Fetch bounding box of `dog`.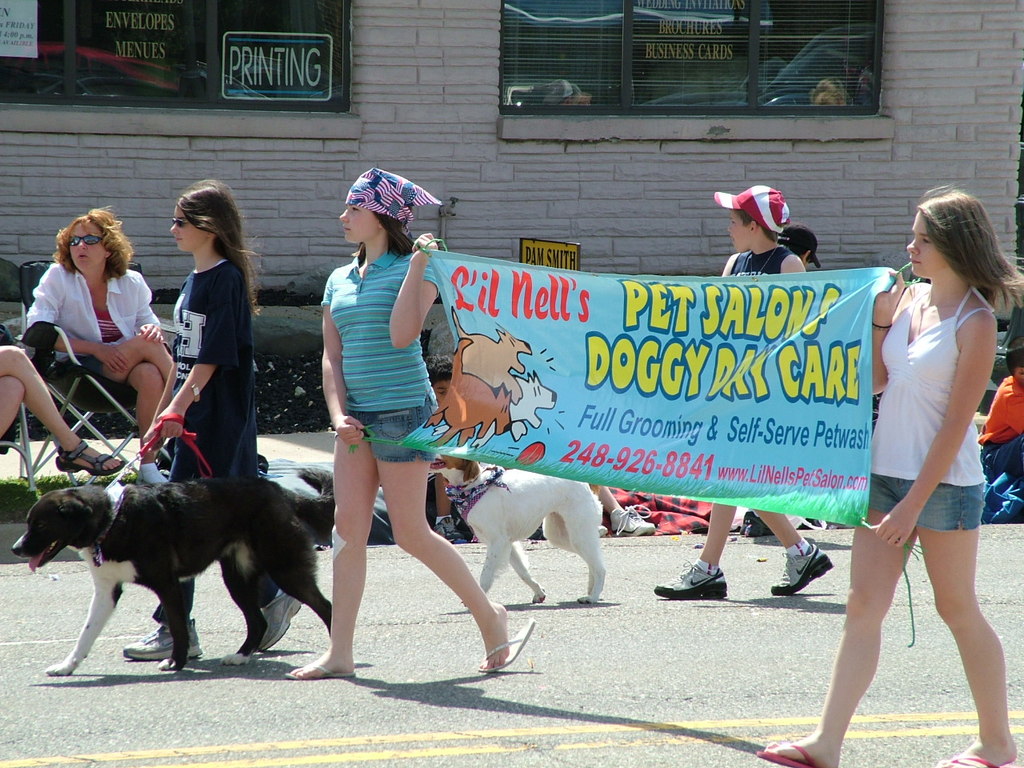
Bbox: [429,370,558,442].
